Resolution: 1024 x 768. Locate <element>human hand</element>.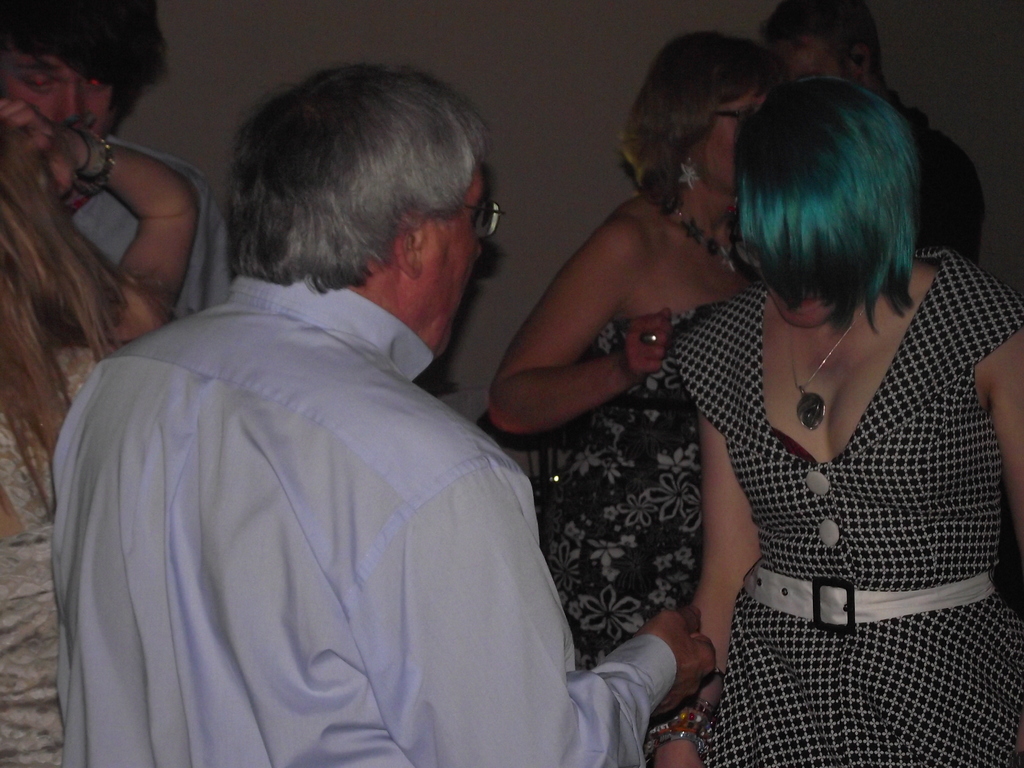
0:99:83:198.
